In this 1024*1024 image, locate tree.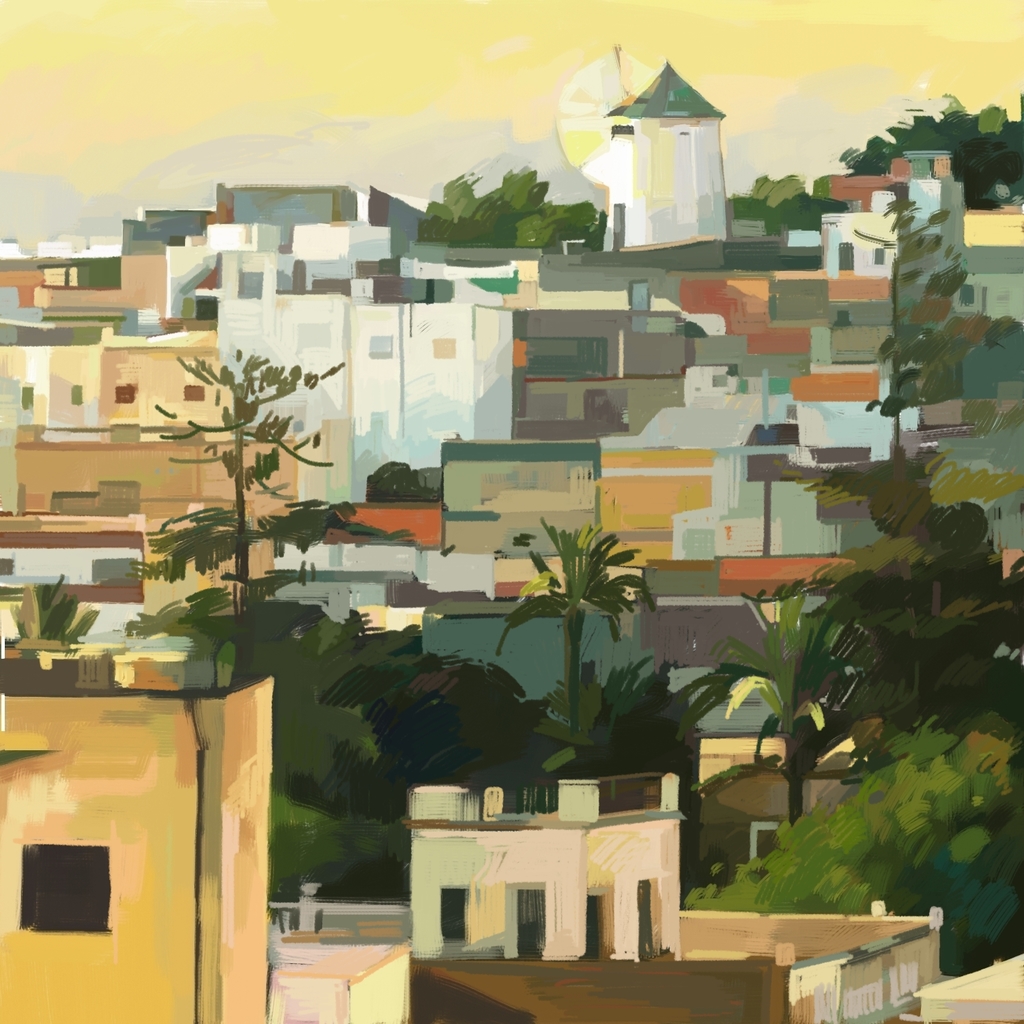
Bounding box: [x1=116, y1=582, x2=696, y2=898].
